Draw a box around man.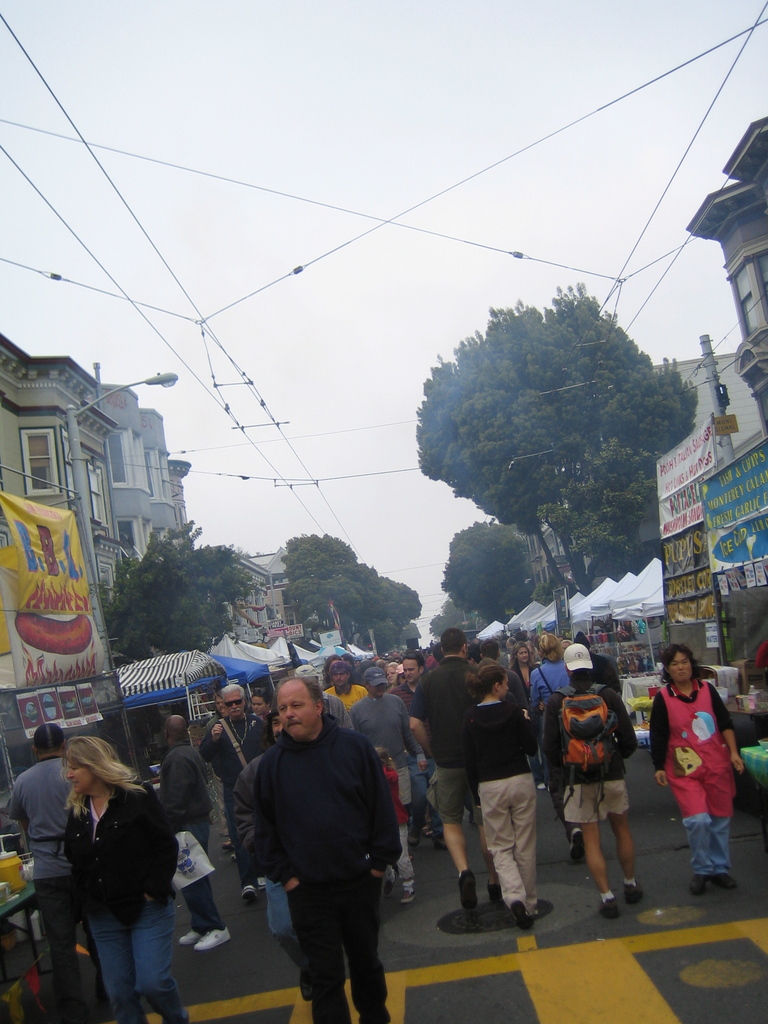
bbox(230, 692, 308, 999).
